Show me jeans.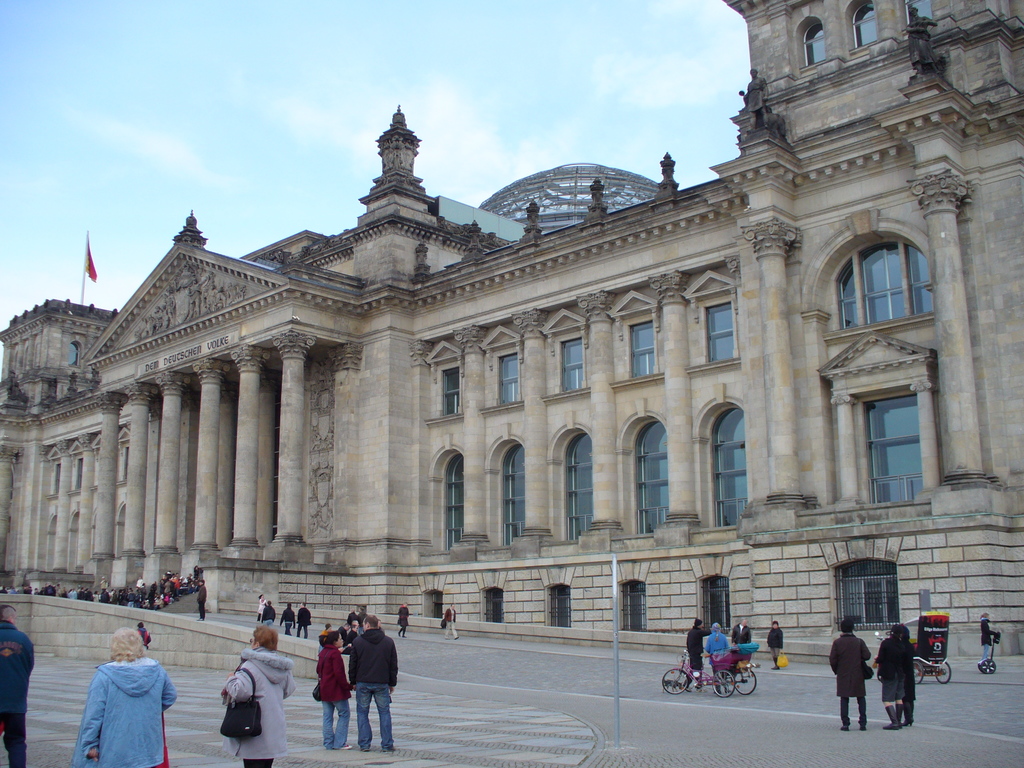
jeans is here: [left=981, top=643, right=991, bottom=662].
